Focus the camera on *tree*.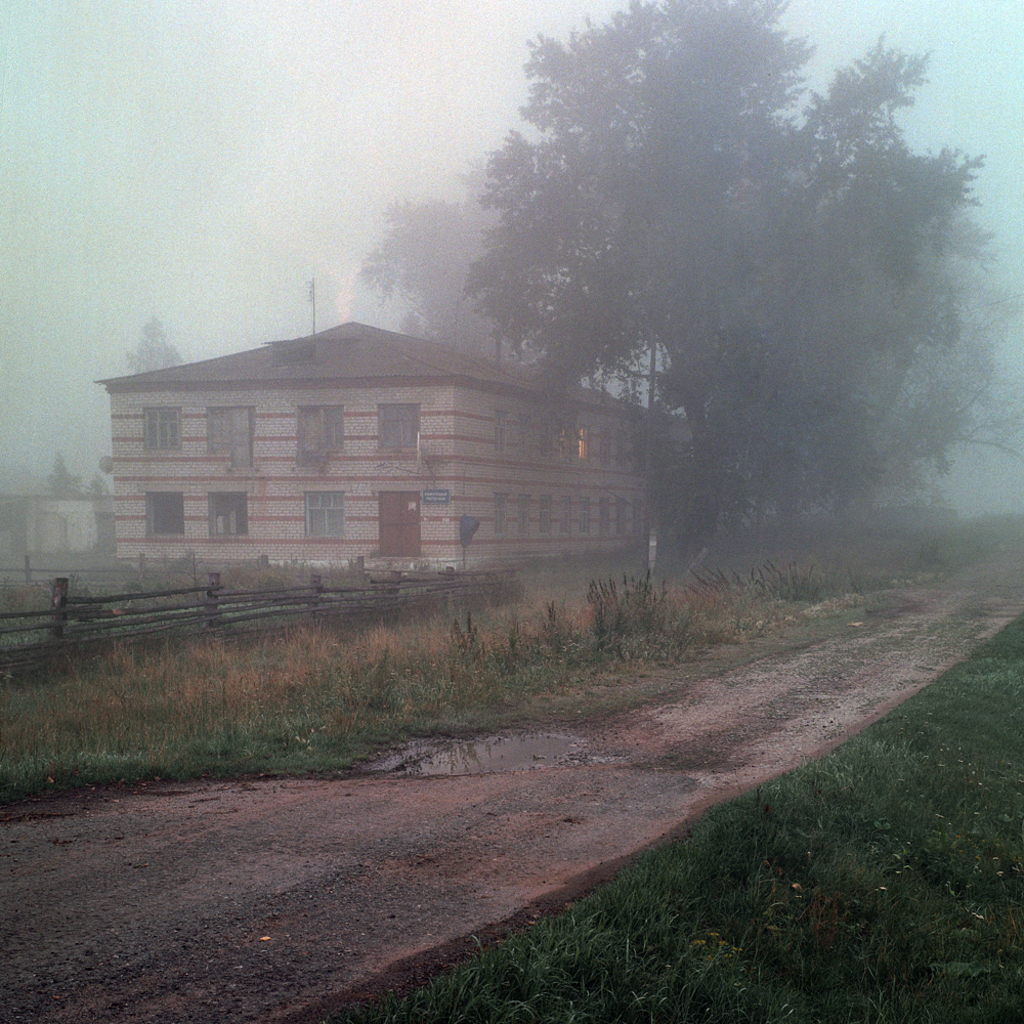
Focus region: (462, 0, 1023, 555).
